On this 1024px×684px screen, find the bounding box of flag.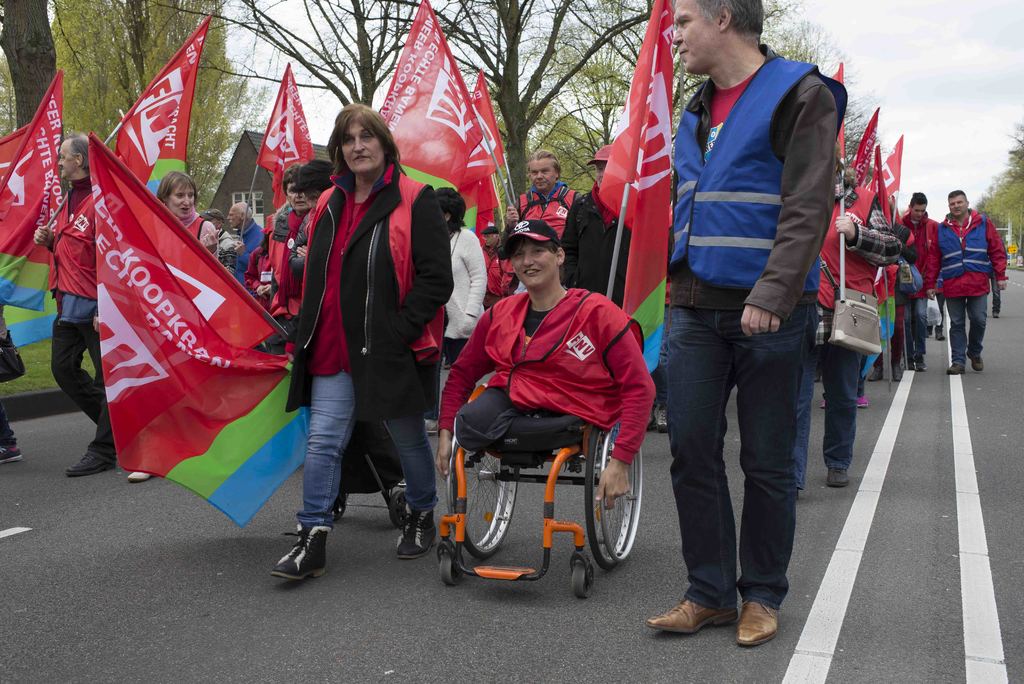
Bounding box: <box>0,65,67,318</box>.
